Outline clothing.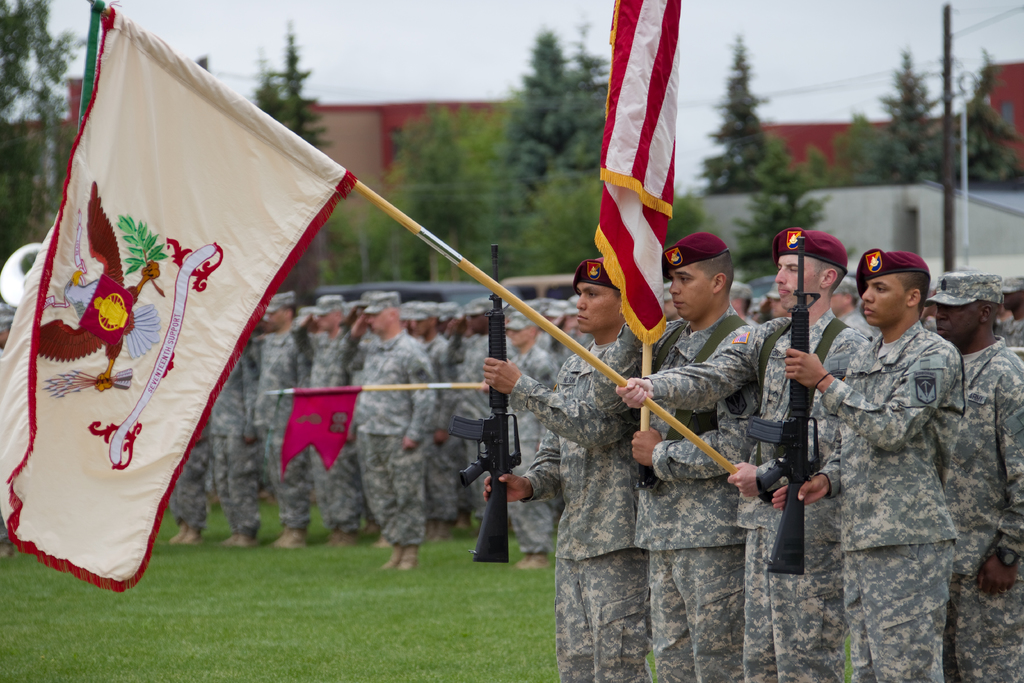
Outline: (x1=635, y1=306, x2=756, y2=682).
